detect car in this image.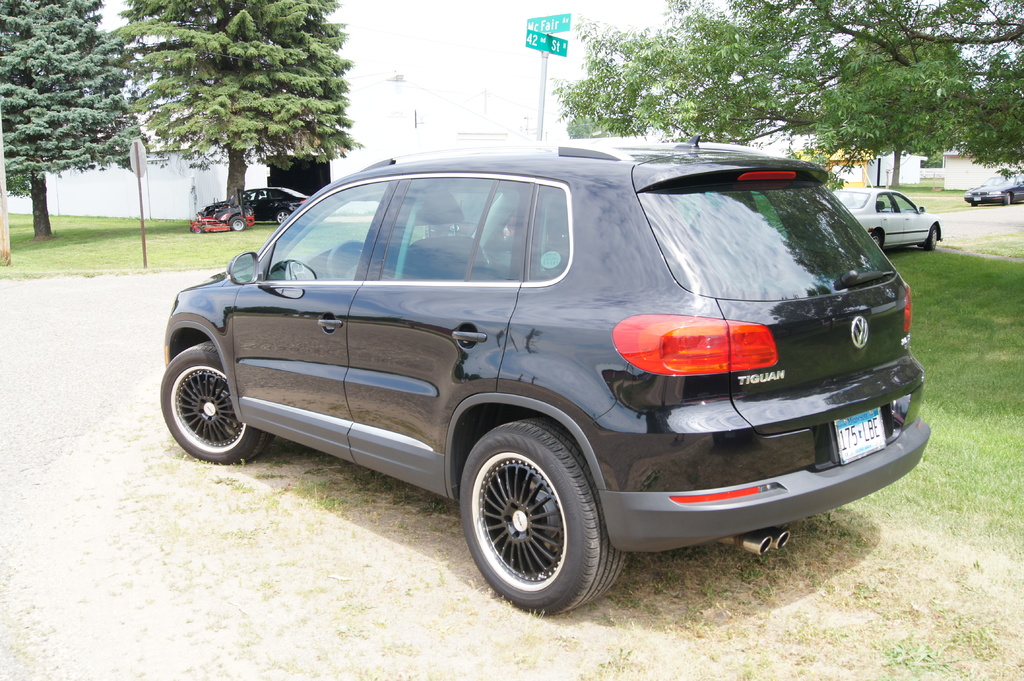
Detection: bbox(833, 181, 942, 251).
